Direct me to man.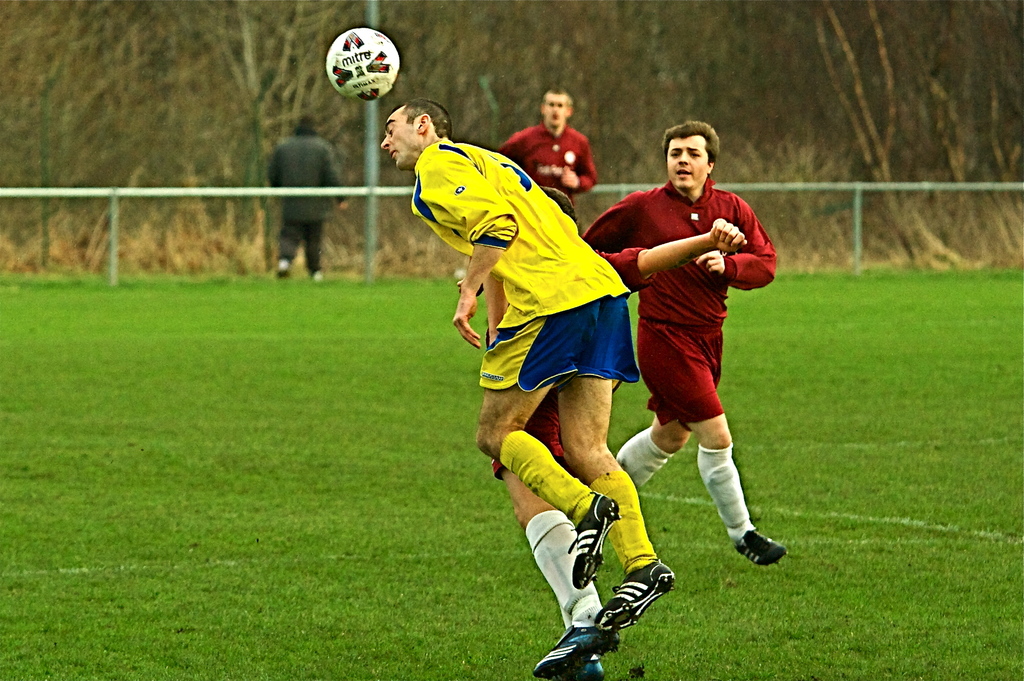
Direction: <bbox>481, 192, 621, 680</bbox>.
